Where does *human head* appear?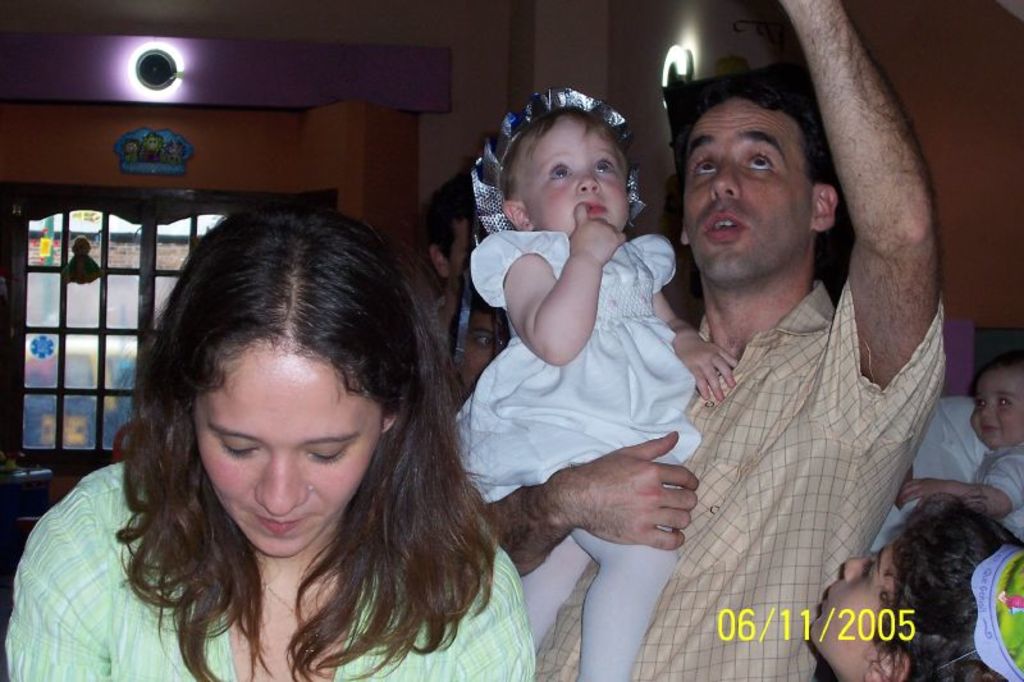
Appears at BBox(503, 105, 630, 233).
